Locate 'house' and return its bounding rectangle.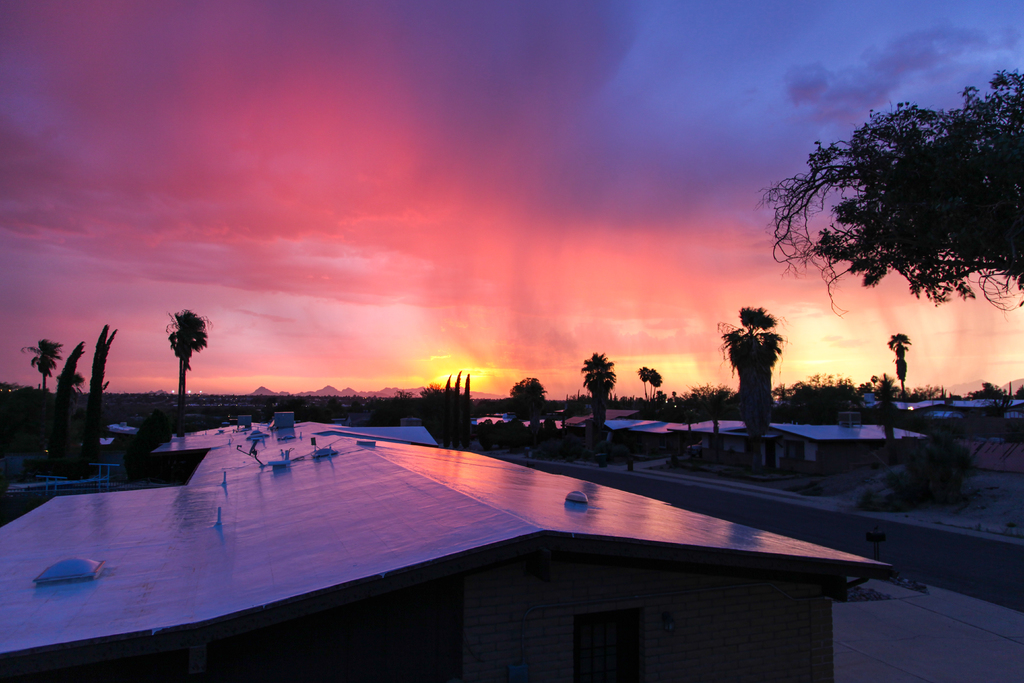
<bbox>585, 411, 670, 457</bbox>.
